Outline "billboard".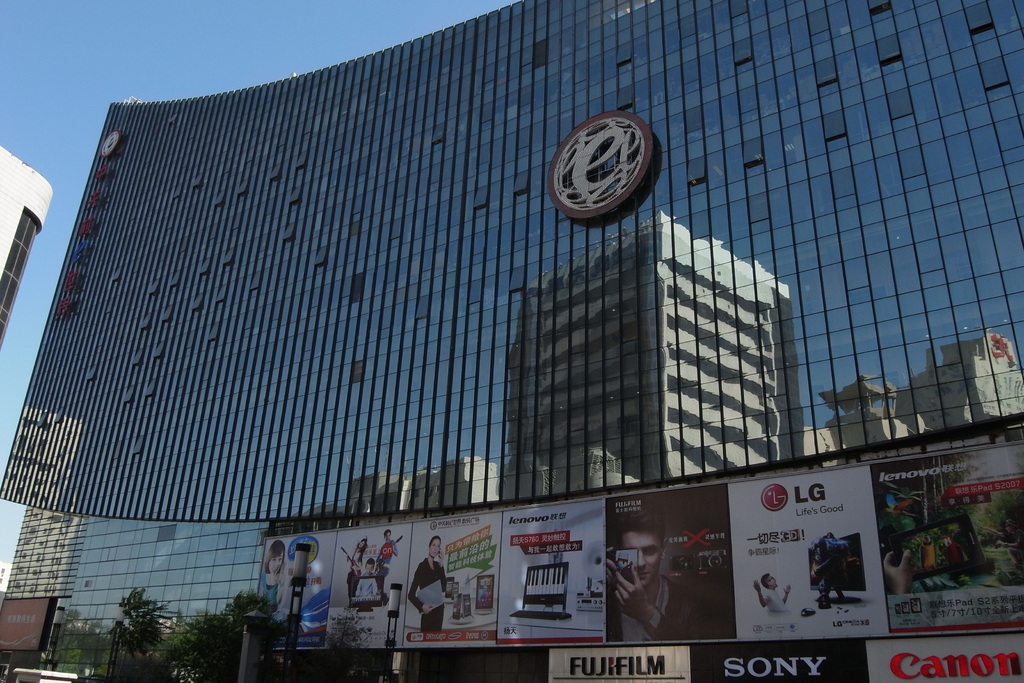
Outline: [x1=324, y1=522, x2=414, y2=638].
